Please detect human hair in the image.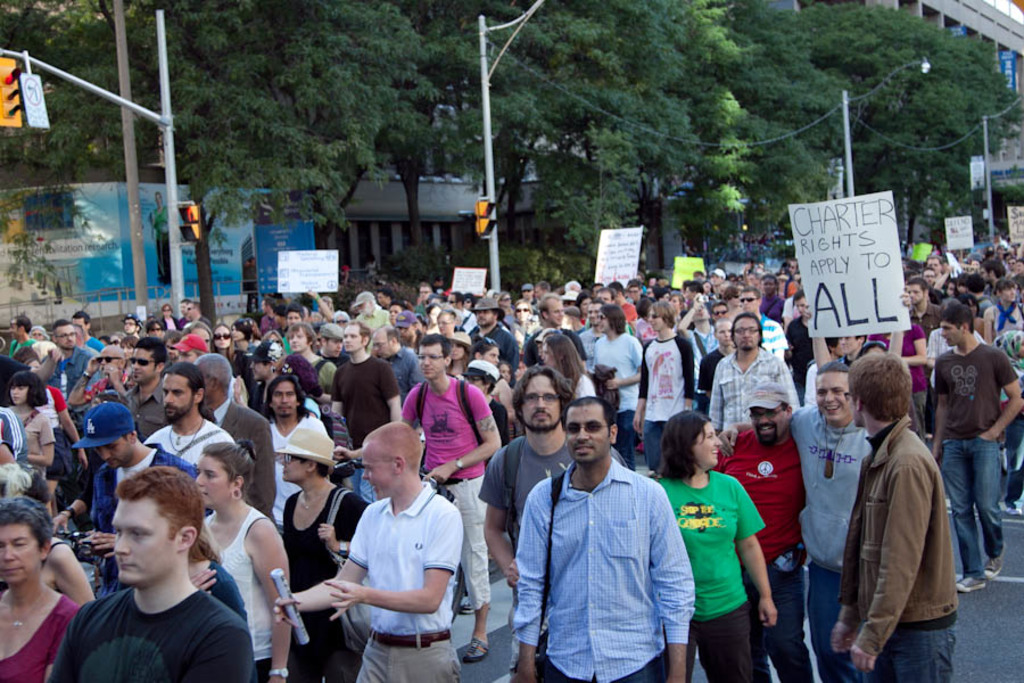
bbox=(115, 467, 203, 550).
